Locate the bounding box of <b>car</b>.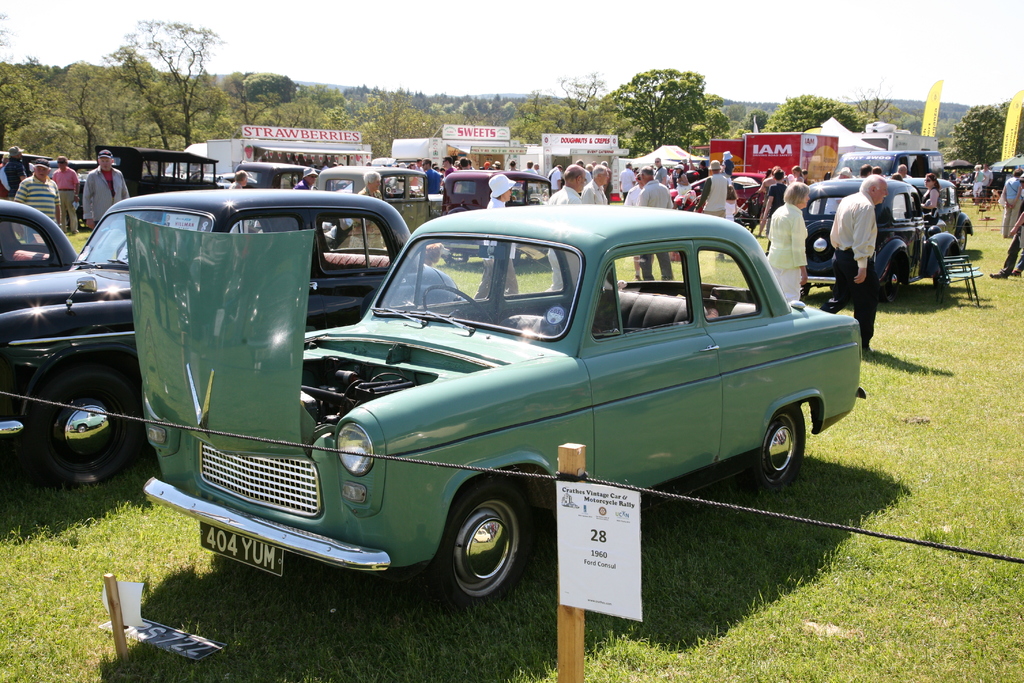
Bounding box: (0,186,457,477).
